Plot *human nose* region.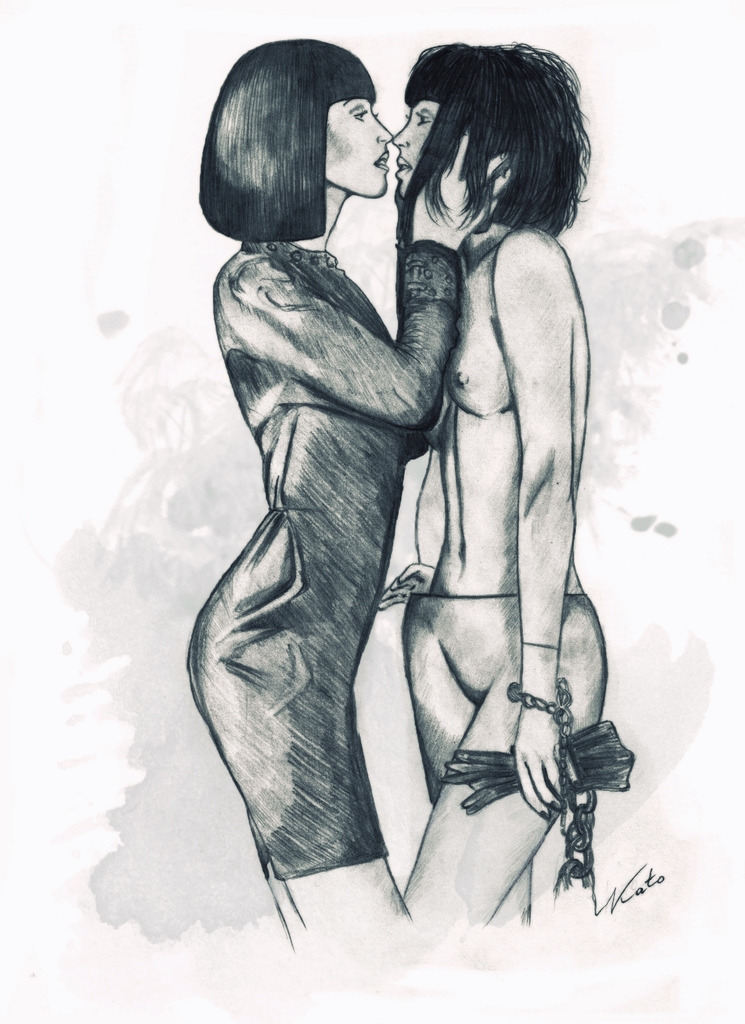
Plotted at 377/116/389/142.
